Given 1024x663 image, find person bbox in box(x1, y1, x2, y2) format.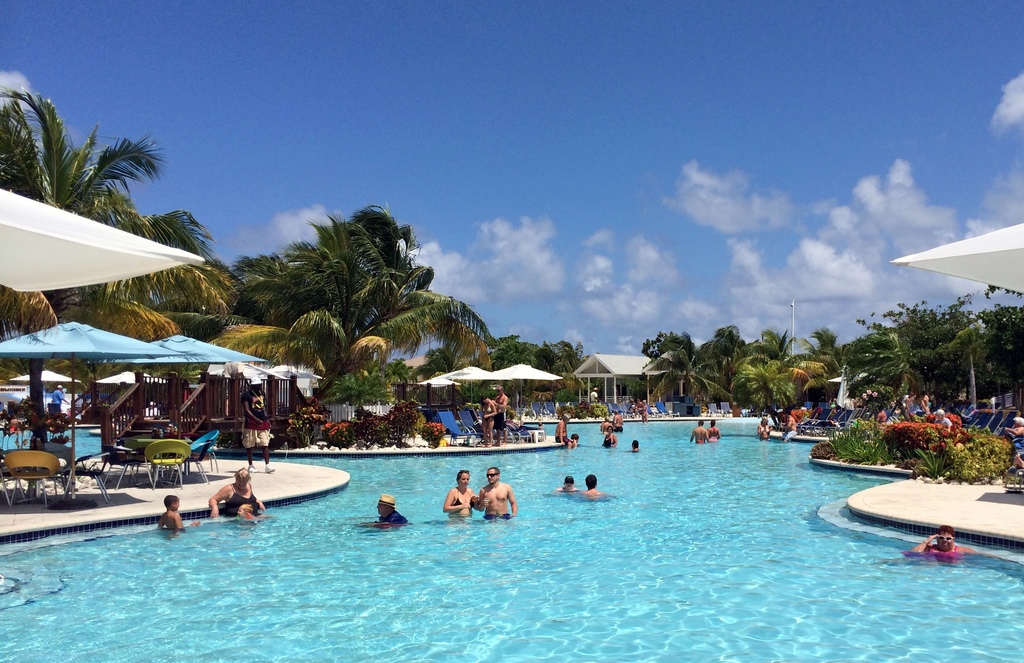
box(50, 384, 70, 417).
